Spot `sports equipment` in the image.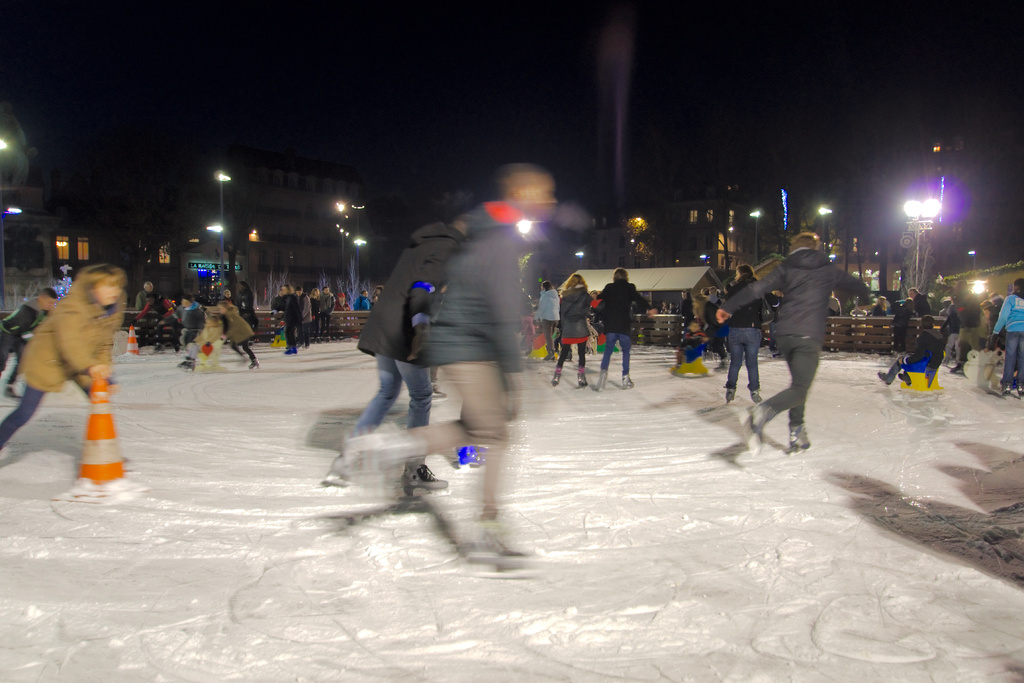
`sports equipment` found at {"x1": 621, "y1": 373, "x2": 638, "y2": 386}.
